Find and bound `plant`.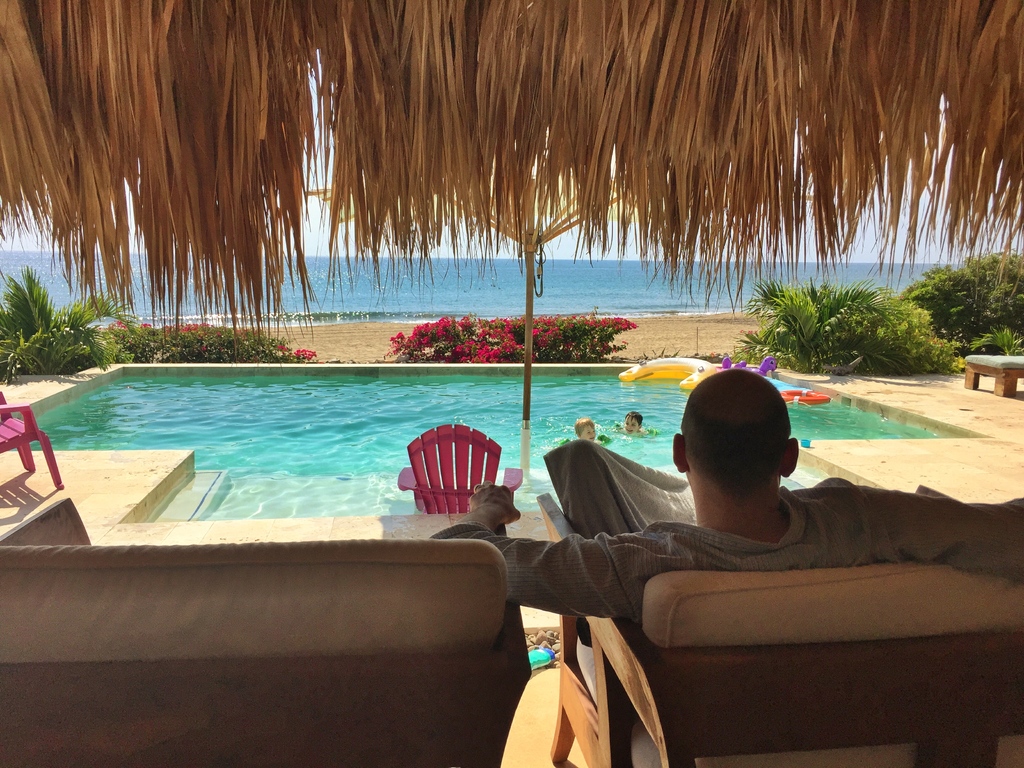
Bound: bbox=[97, 321, 362, 360].
